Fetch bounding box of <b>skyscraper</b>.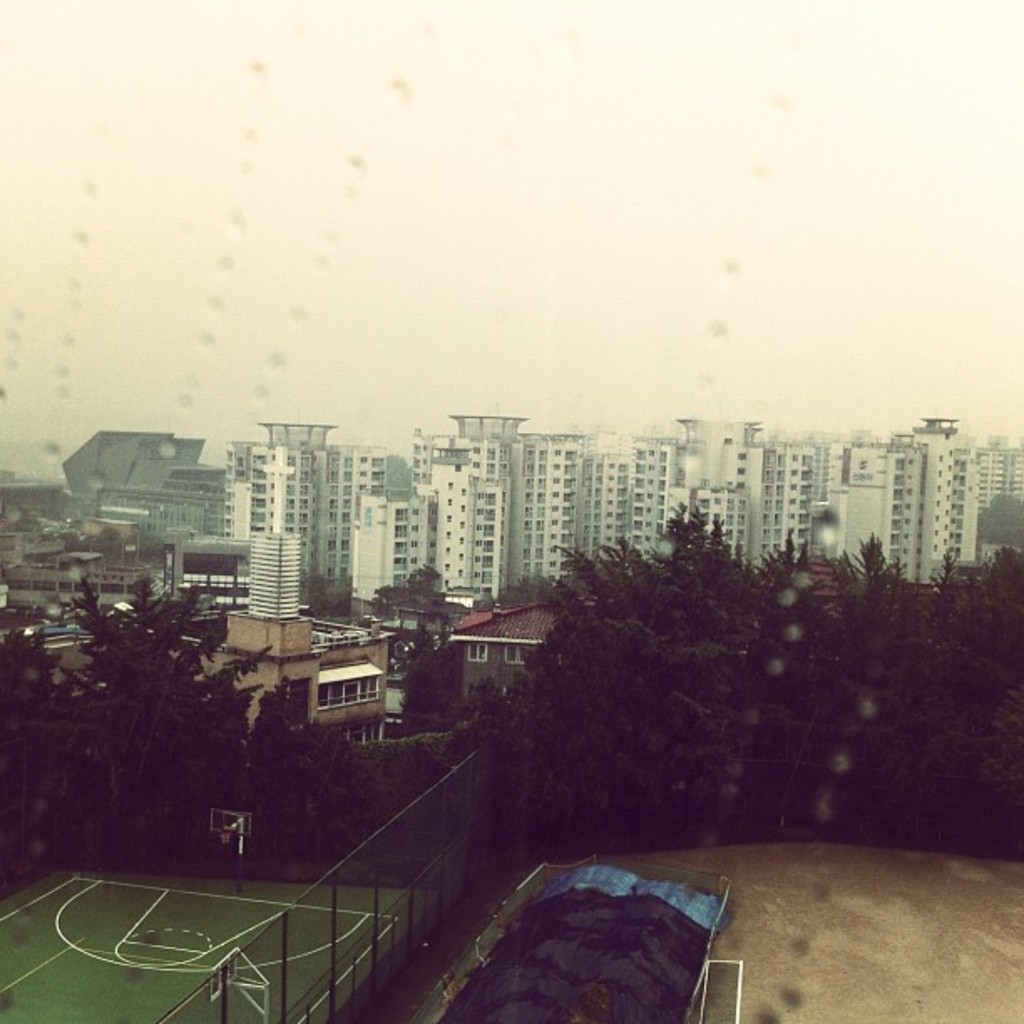
Bbox: l=443, t=403, r=527, b=596.
